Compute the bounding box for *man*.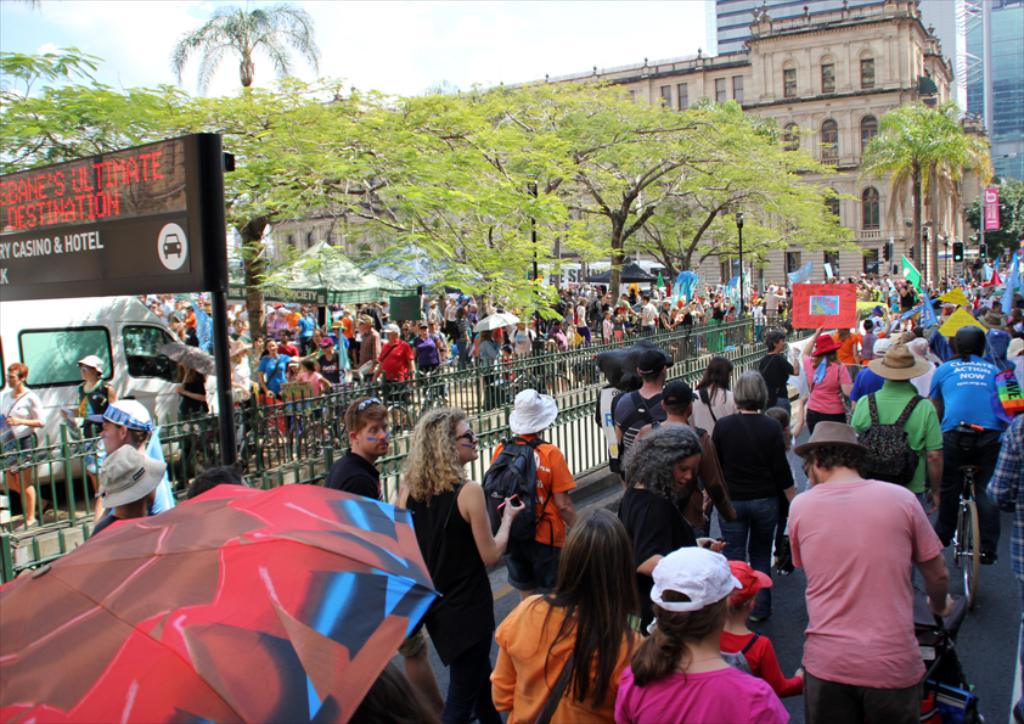
box=[322, 397, 443, 715].
